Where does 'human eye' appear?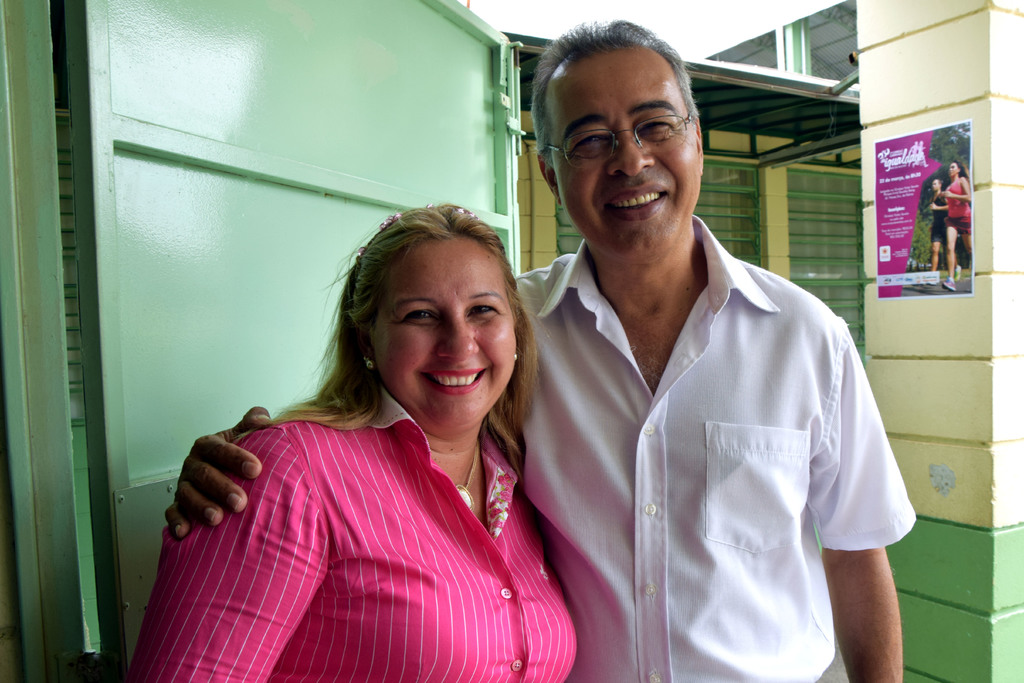
Appears at locate(570, 129, 612, 154).
